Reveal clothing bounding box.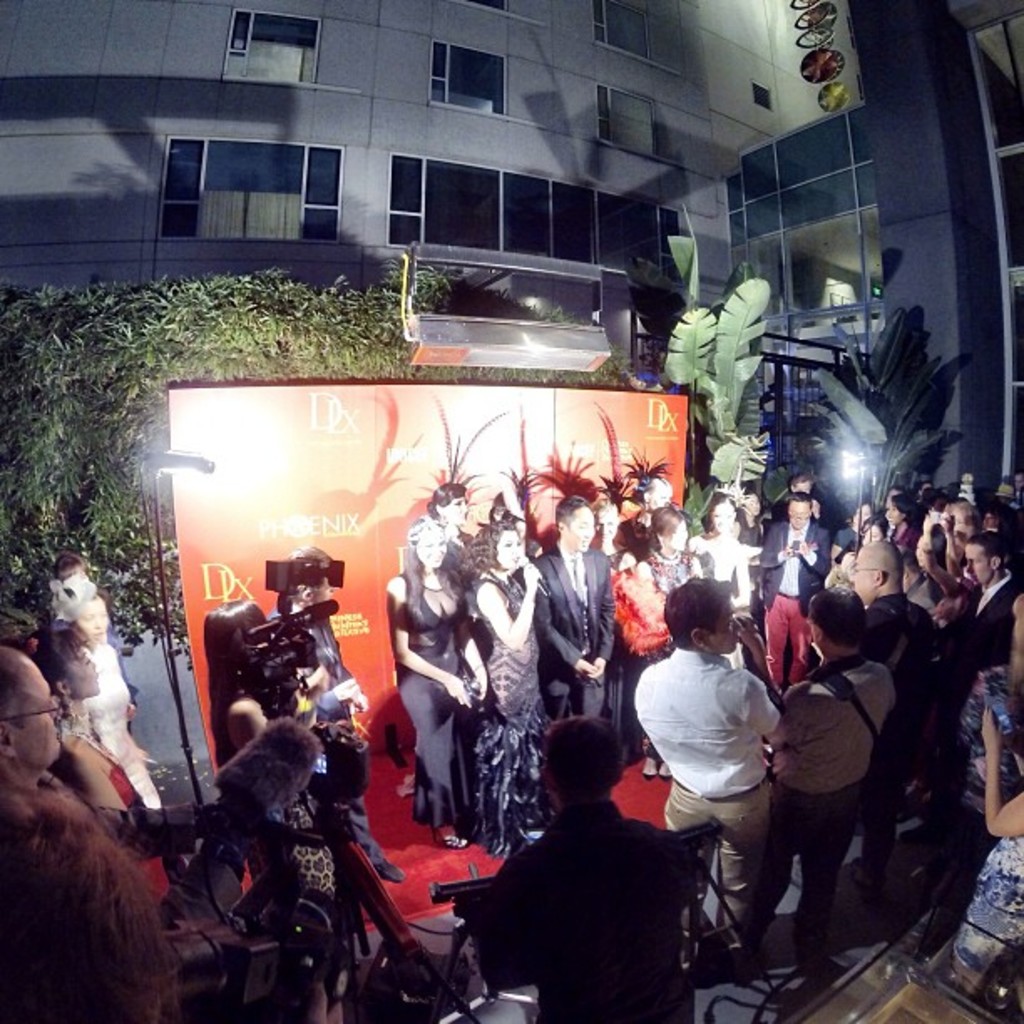
Revealed: {"left": 778, "top": 649, "right": 883, "bottom": 930}.
